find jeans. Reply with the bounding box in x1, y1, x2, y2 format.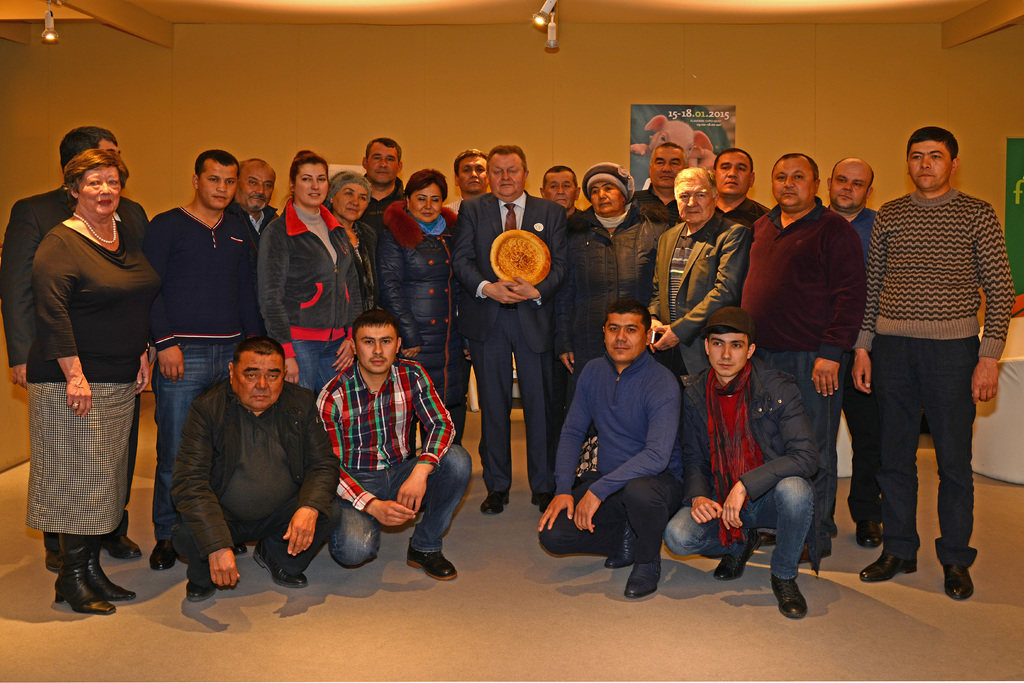
150, 336, 246, 543.
